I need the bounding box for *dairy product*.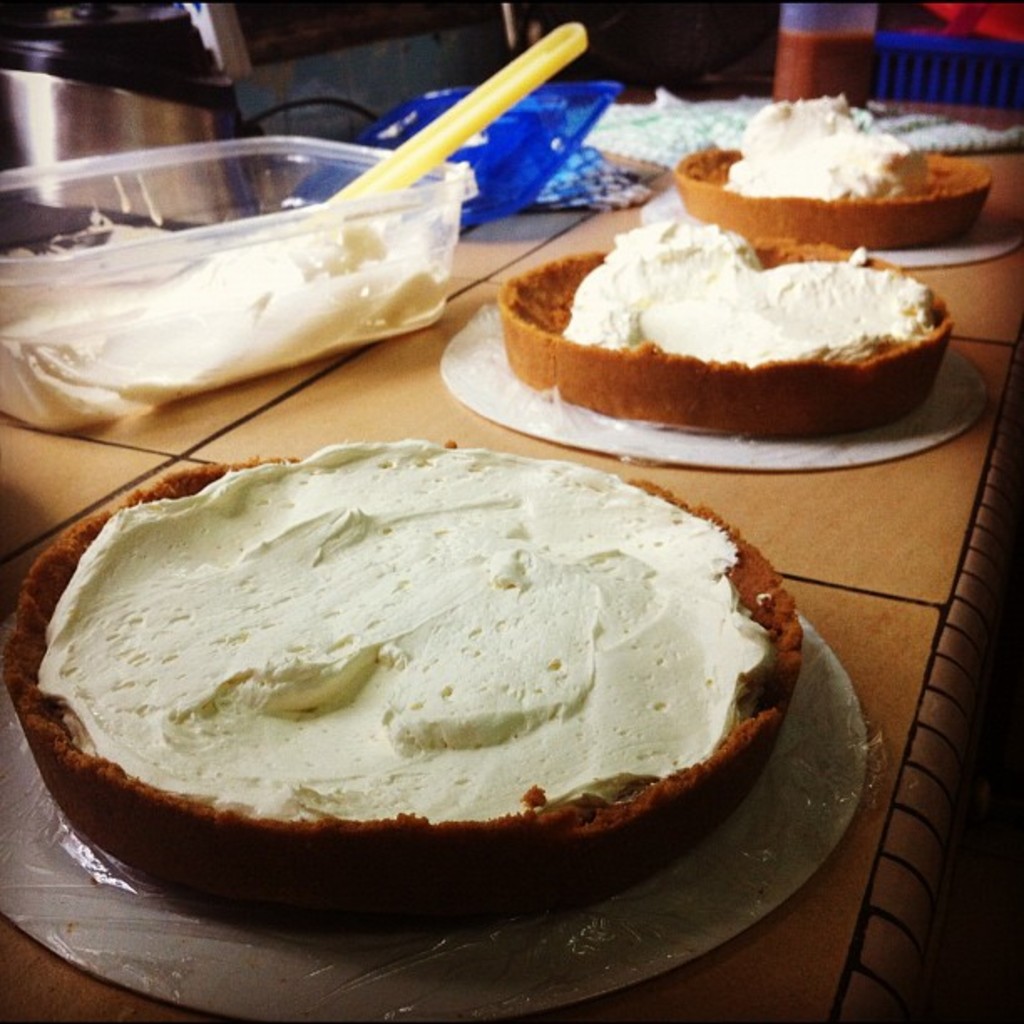
Here it is: box=[102, 437, 788, 882].
